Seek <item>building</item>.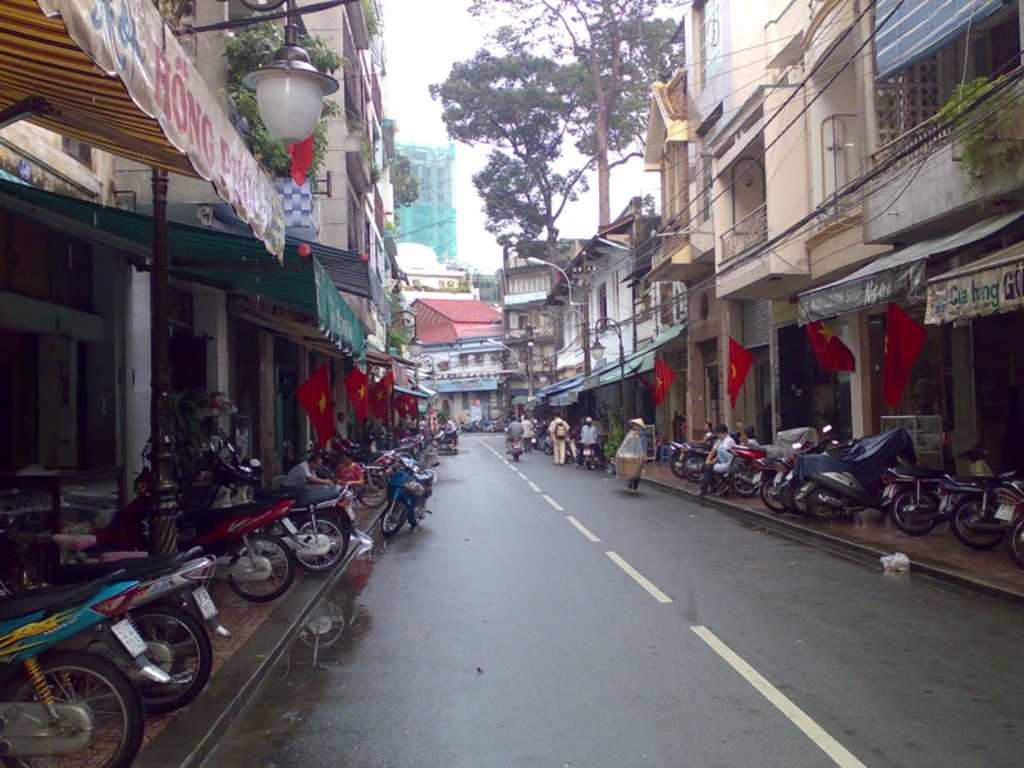
x1=394 y1=141 x2=457 y2=271.
